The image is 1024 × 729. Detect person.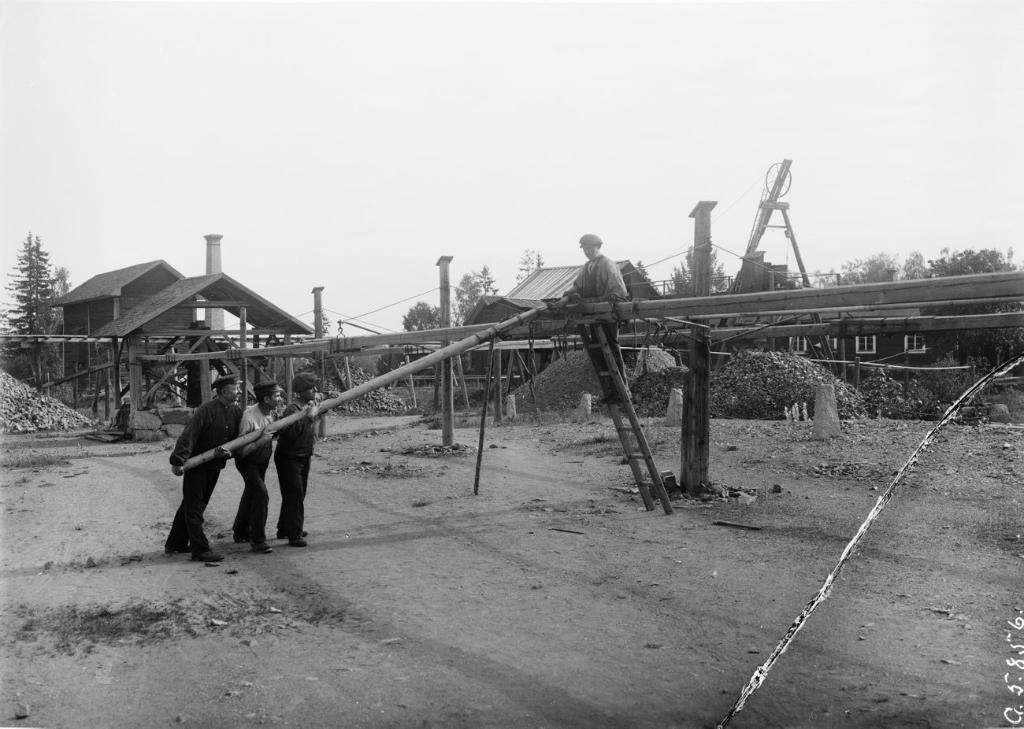
Detection: 164, 372, 250, 566.
